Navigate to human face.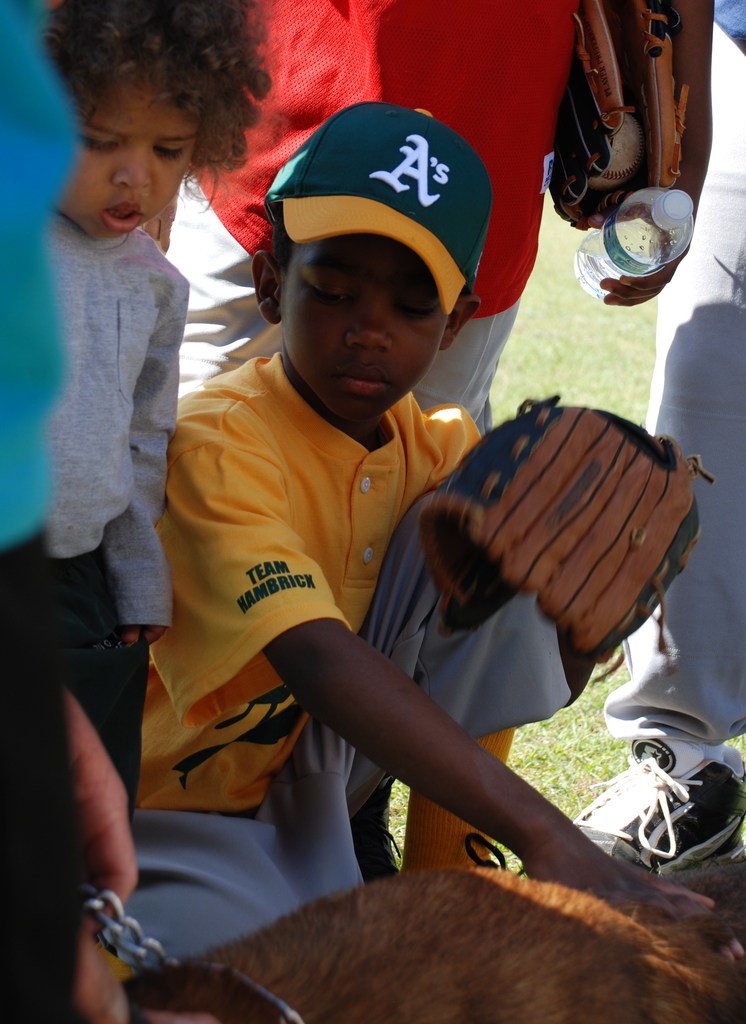
Navigation target: crop(277, 232, 443, 412).
